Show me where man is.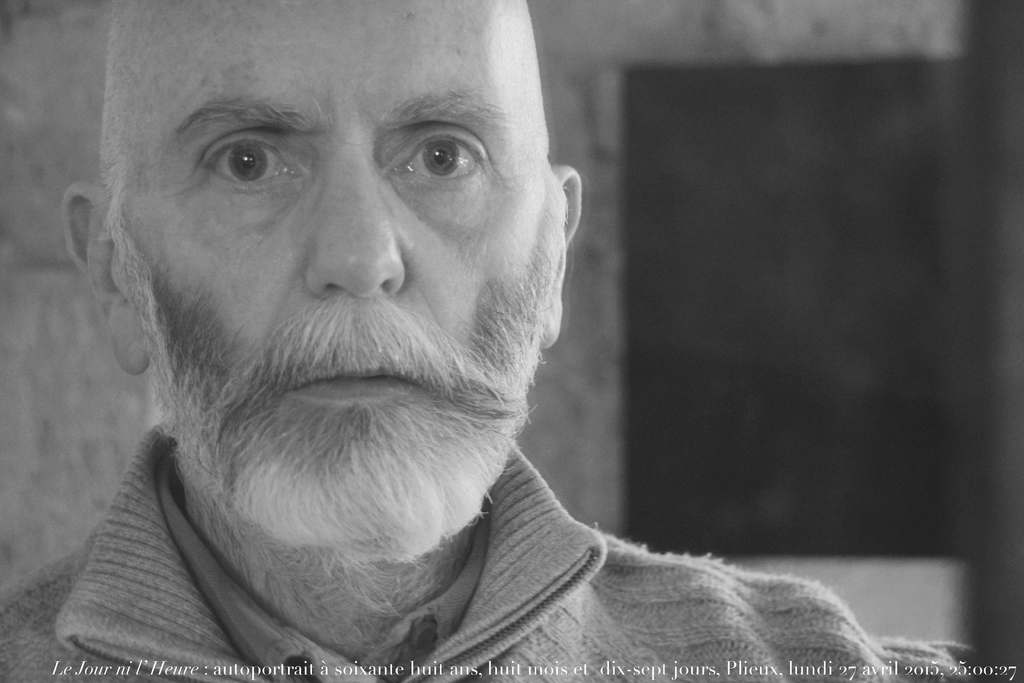
man is at rect(0, 13, 899, 682).
